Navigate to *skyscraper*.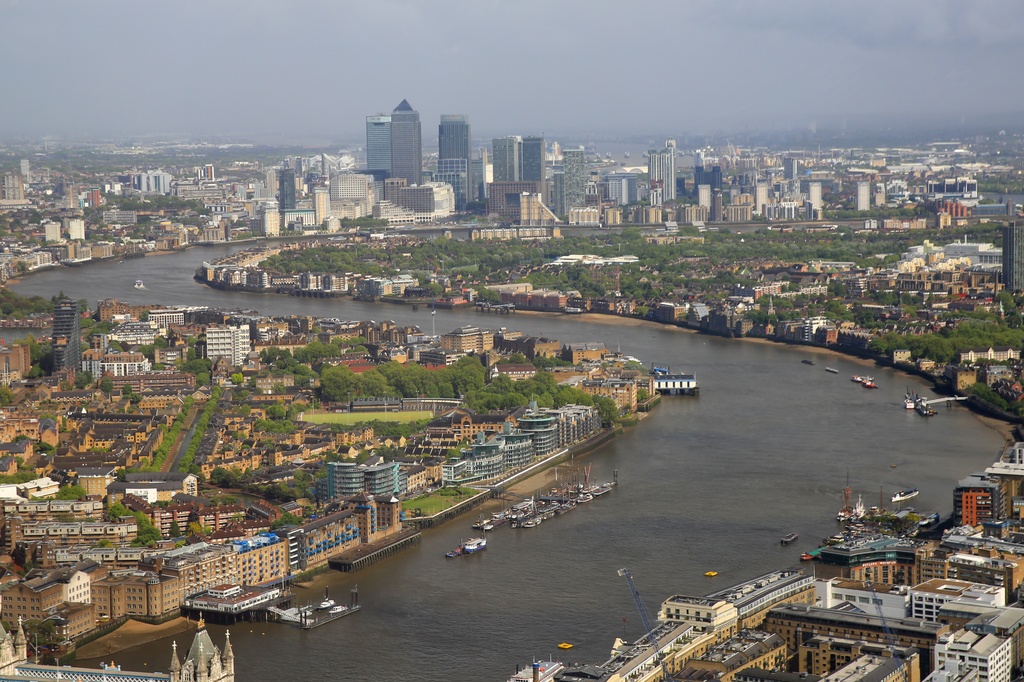
Navigation target: crop(430, 118, 476, 212).
